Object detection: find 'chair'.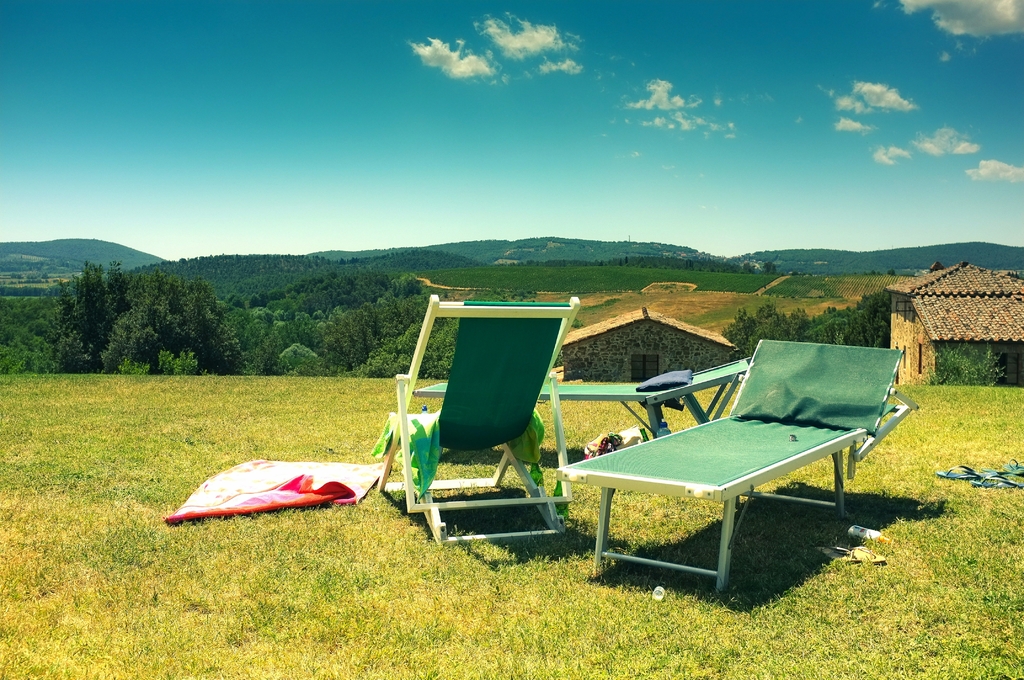
{"x1": 377, "y1": 306, "x2": 582, "y2": 562}.
